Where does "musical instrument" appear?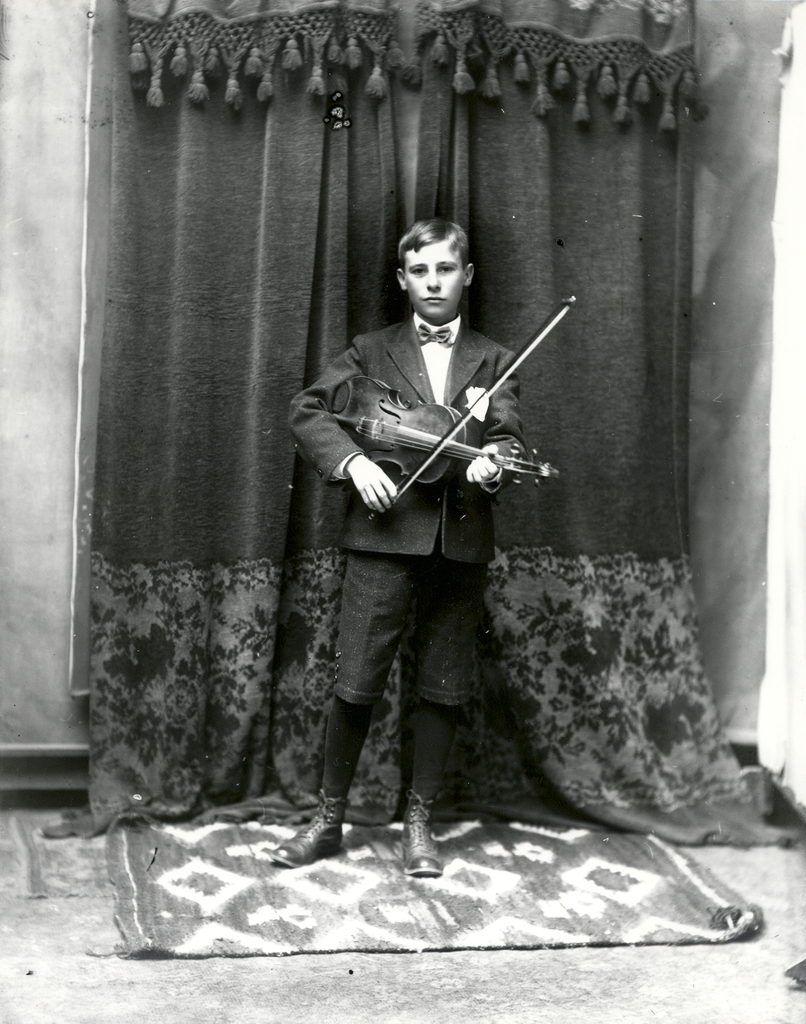
Appears at {"left": 365, "top": 267, "right": 558, "bottom": 519}.
